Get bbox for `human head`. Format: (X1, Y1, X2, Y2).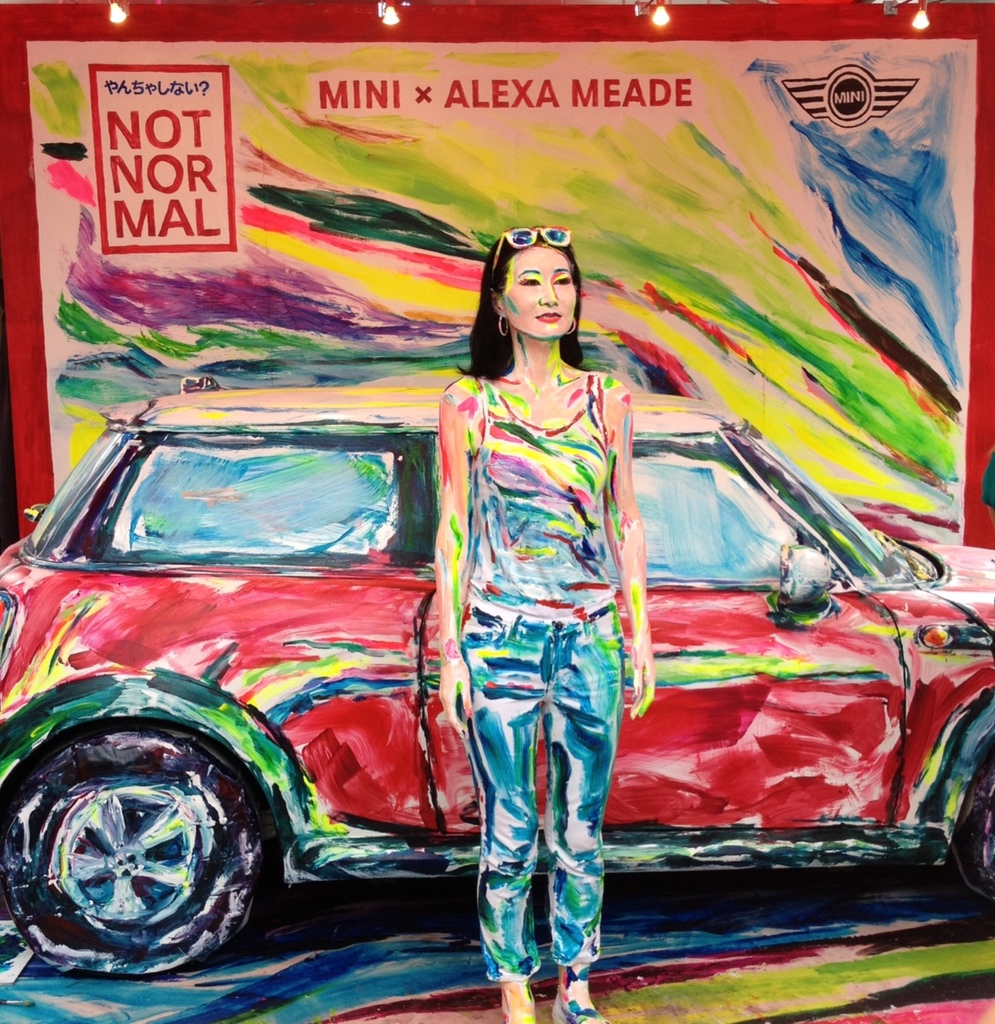
(492, 217, 587, 340).
